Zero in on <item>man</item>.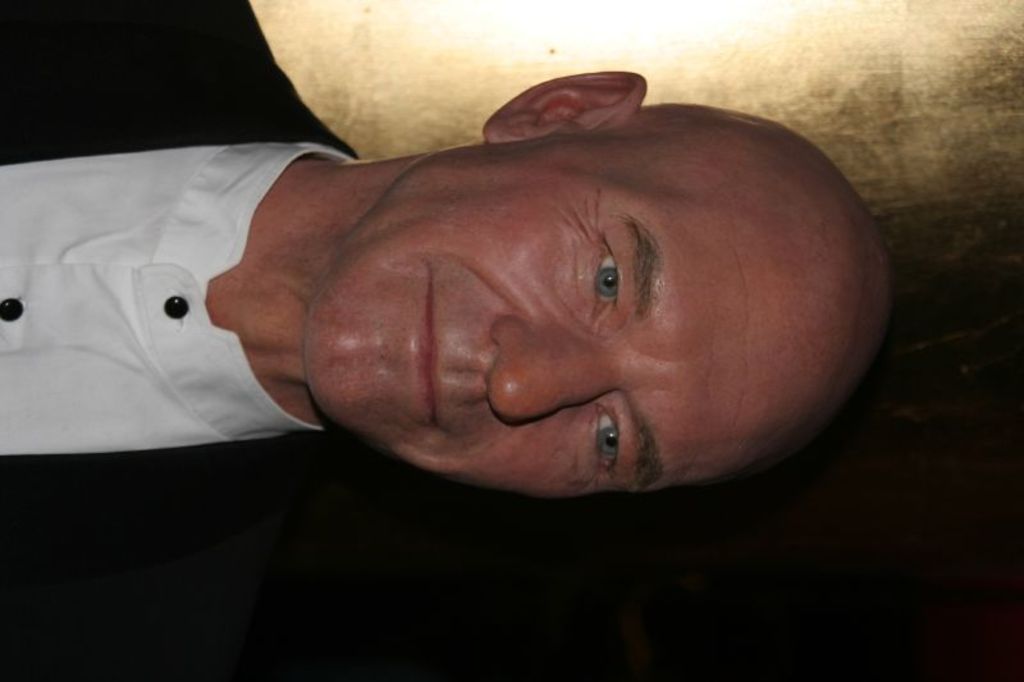
Zeroed in: select_region(0, 0, 891, 674).
